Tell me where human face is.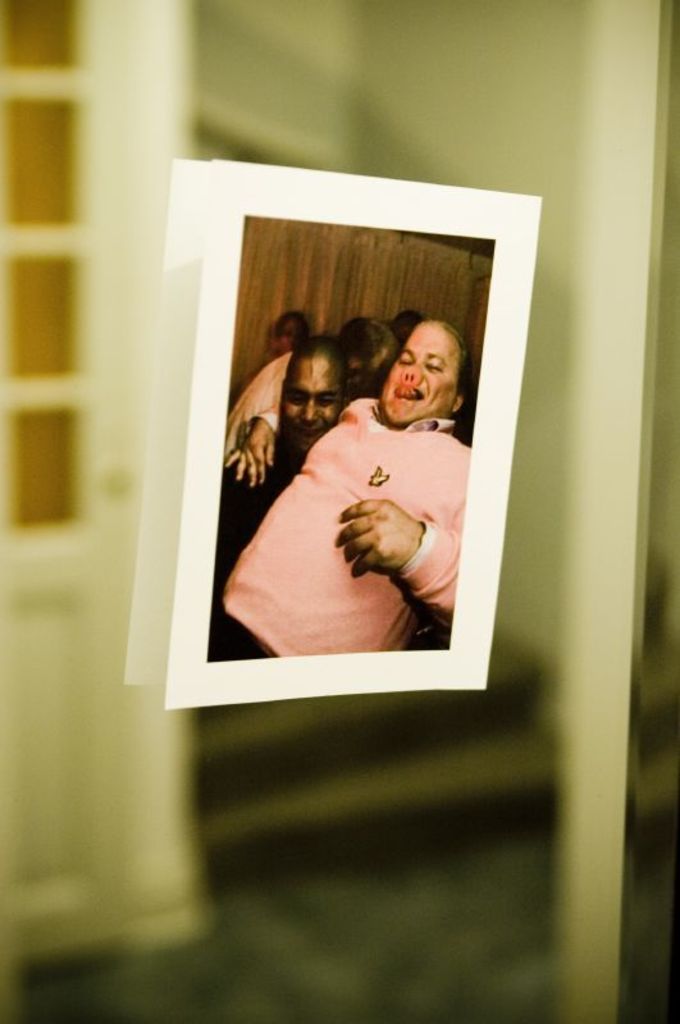
human face is at x1=275 y1=349 x2=344 y2=449.
